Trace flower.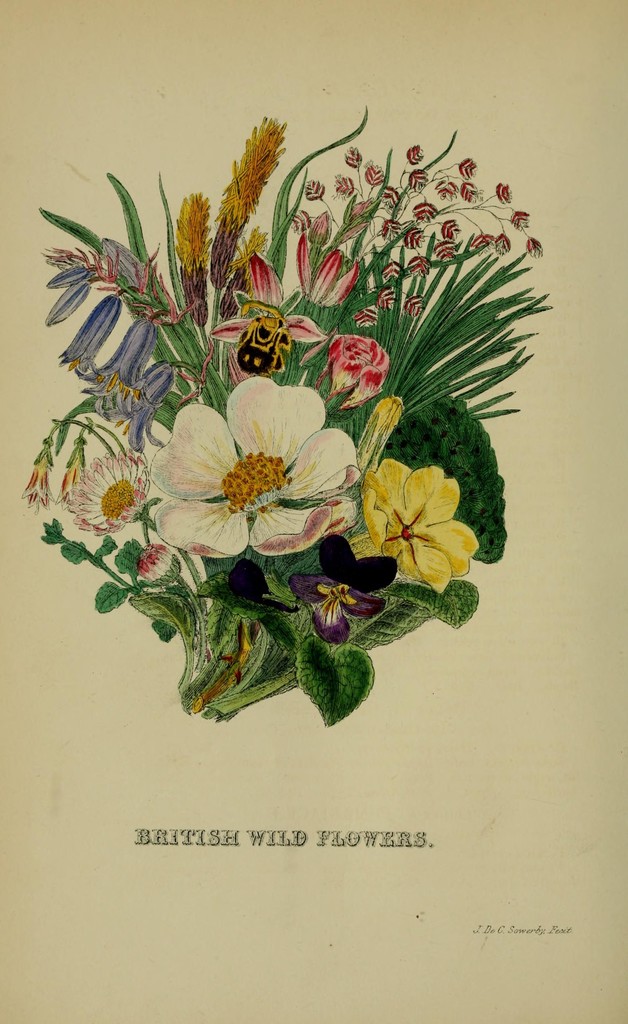
Traced to box=[313, 331, 385, 410].
